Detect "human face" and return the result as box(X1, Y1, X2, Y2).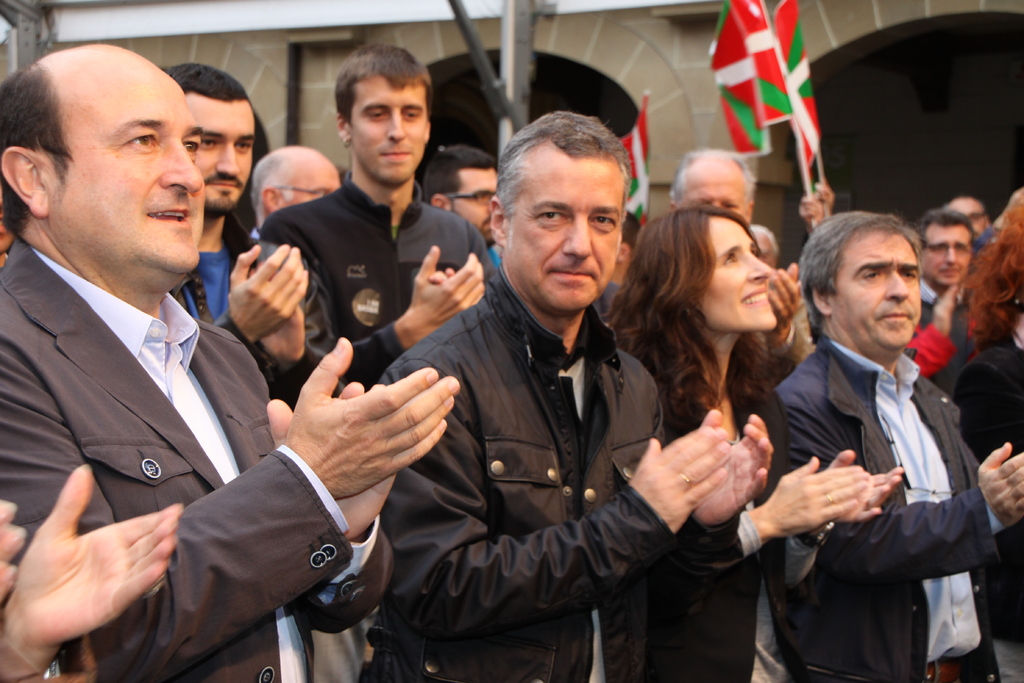
box(509, 157, 625, 309).
